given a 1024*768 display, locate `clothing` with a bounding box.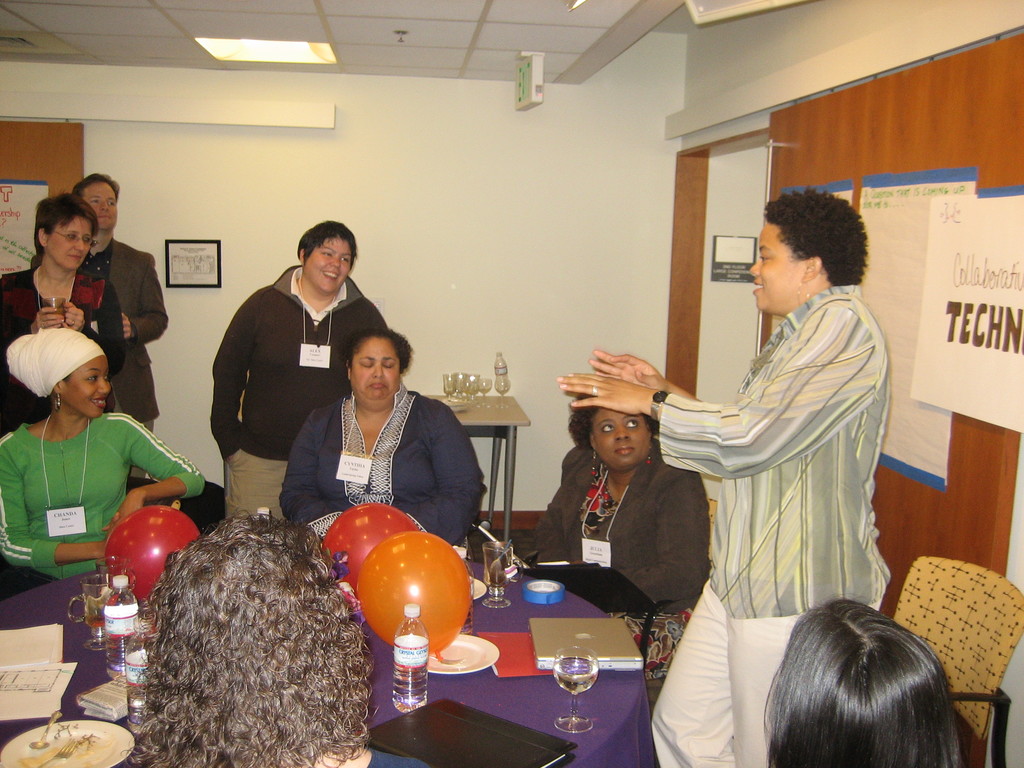
Located: 536 457 714 607.
